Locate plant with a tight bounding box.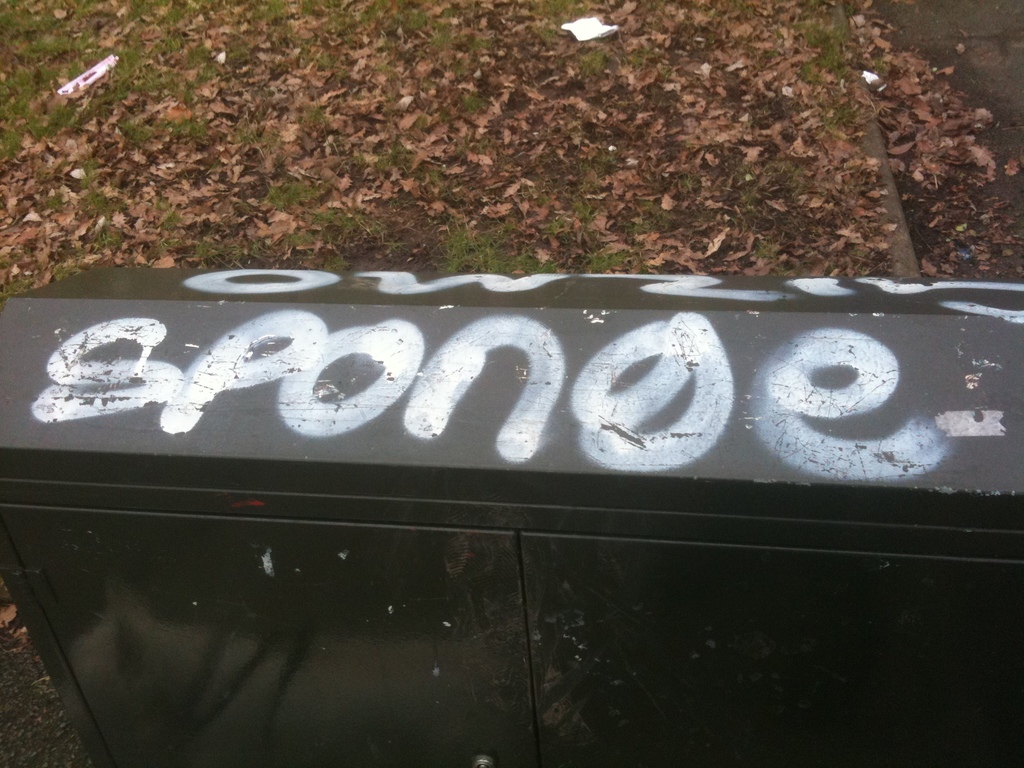
442,3,461,17.
